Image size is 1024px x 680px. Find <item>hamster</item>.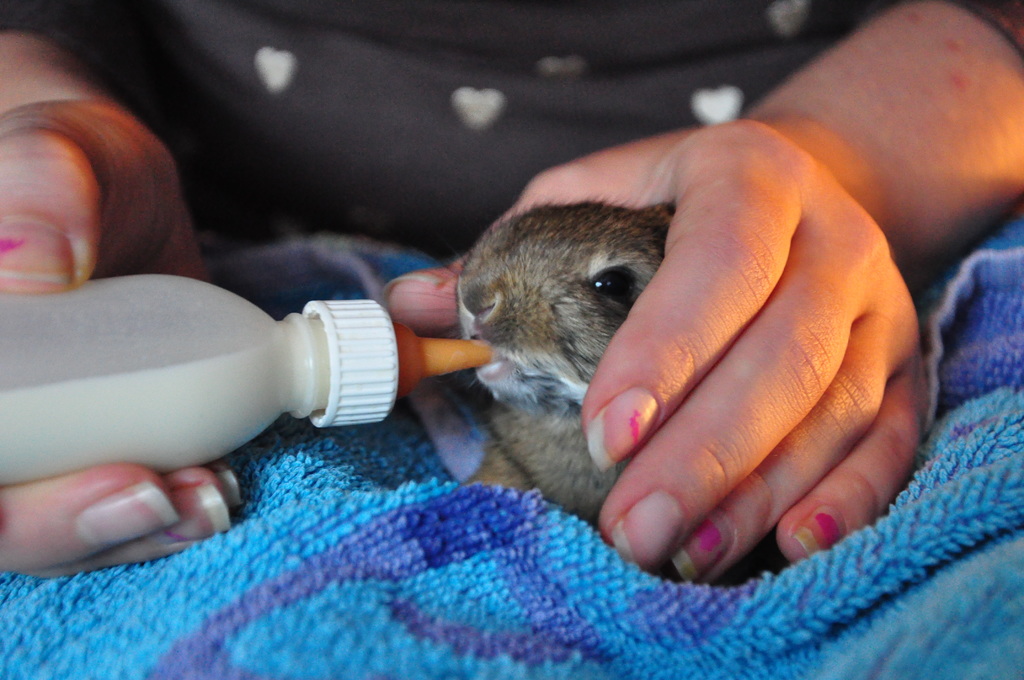
bbox(381, 188, 787, 592).
